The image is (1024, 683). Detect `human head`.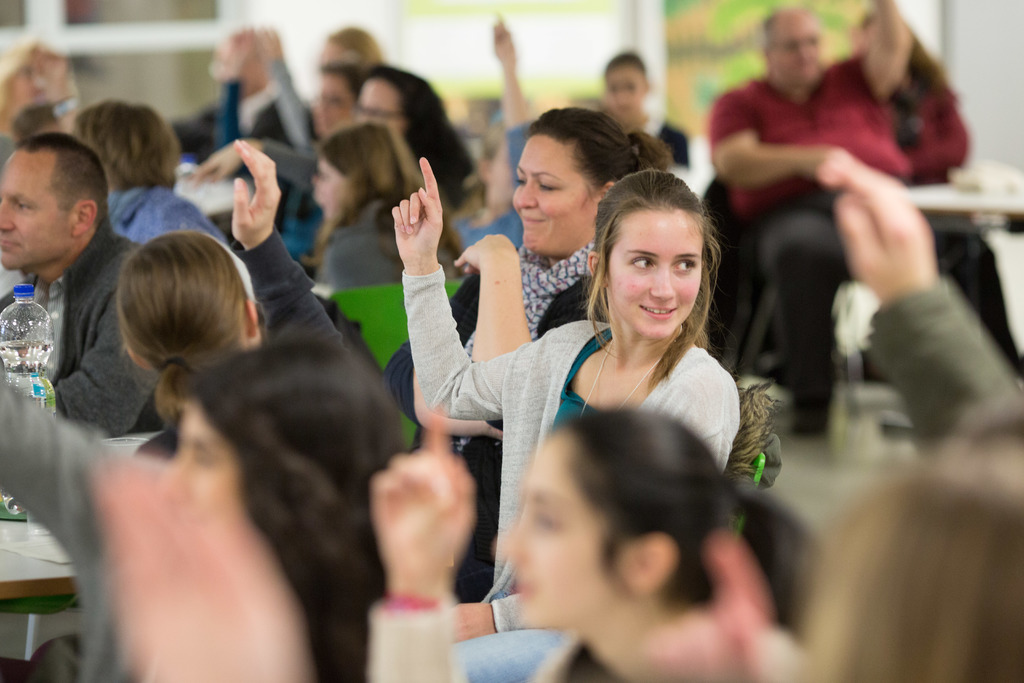
Detection: locate(317, 19, 383, 68).
